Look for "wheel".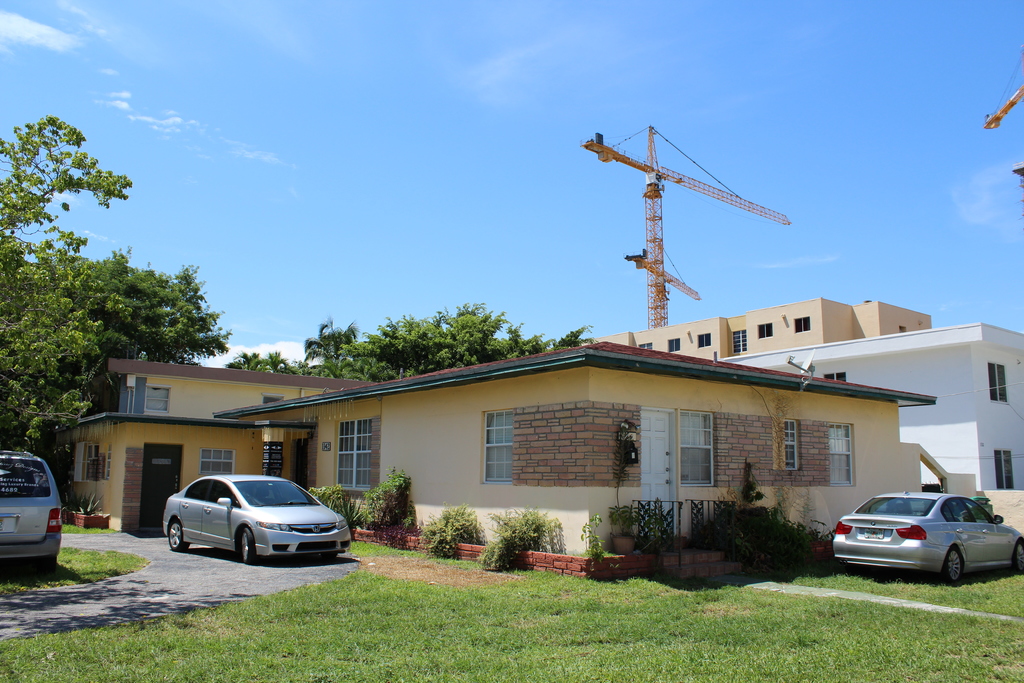
Found: {"x1": 941, "y1": 551, "x2": 965, "y2": 587}.
